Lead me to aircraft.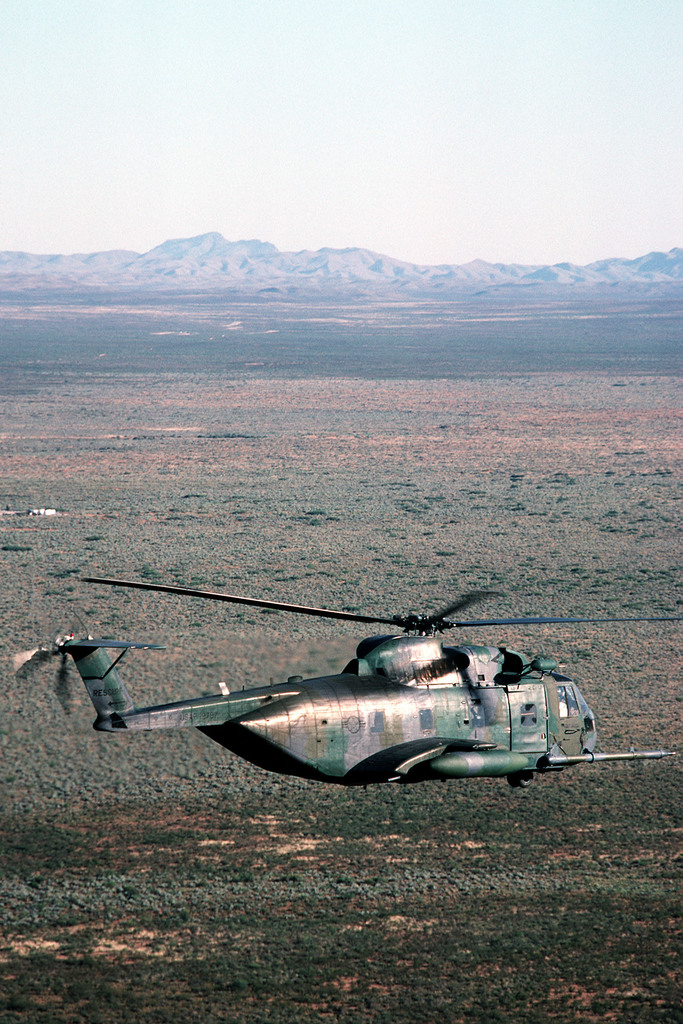
Lead to 28, 564, 651, 798.
